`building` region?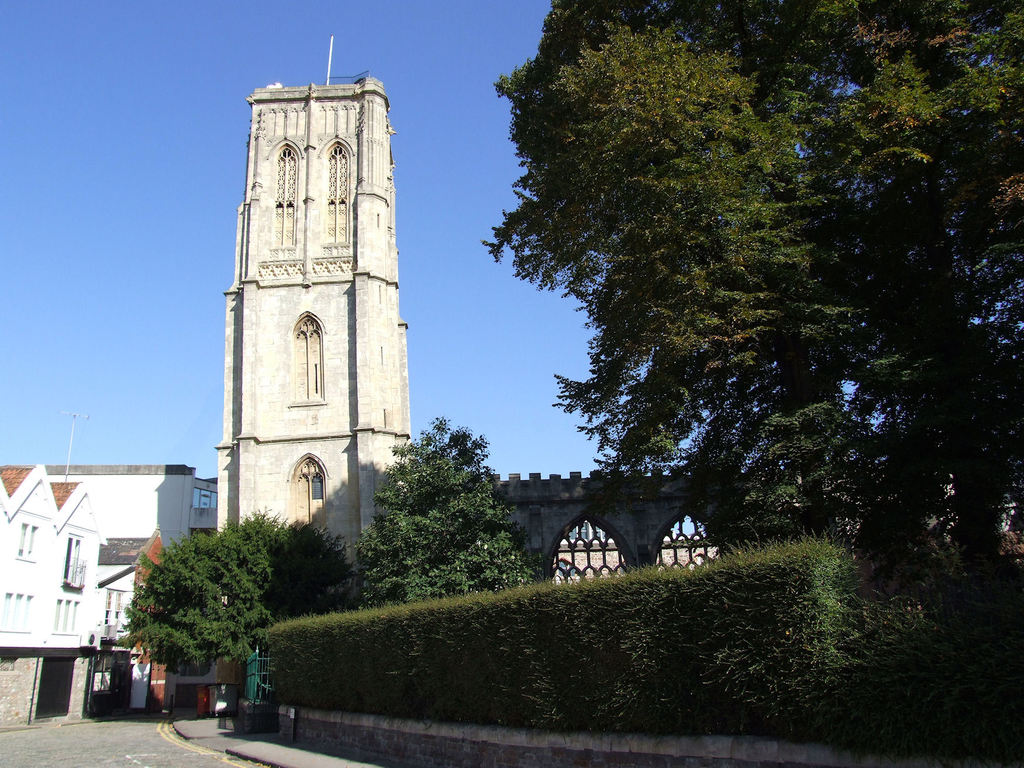
left=218, top=70, right=415, bottom=588
